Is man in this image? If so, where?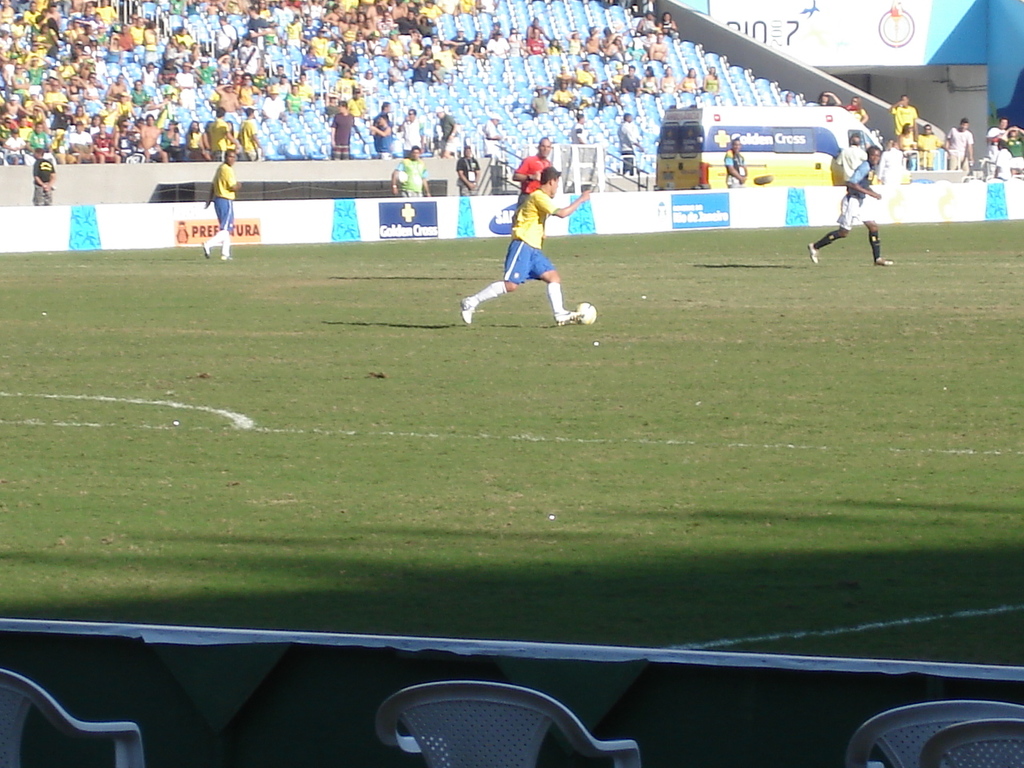
Yes, at (29,146,57,202).
